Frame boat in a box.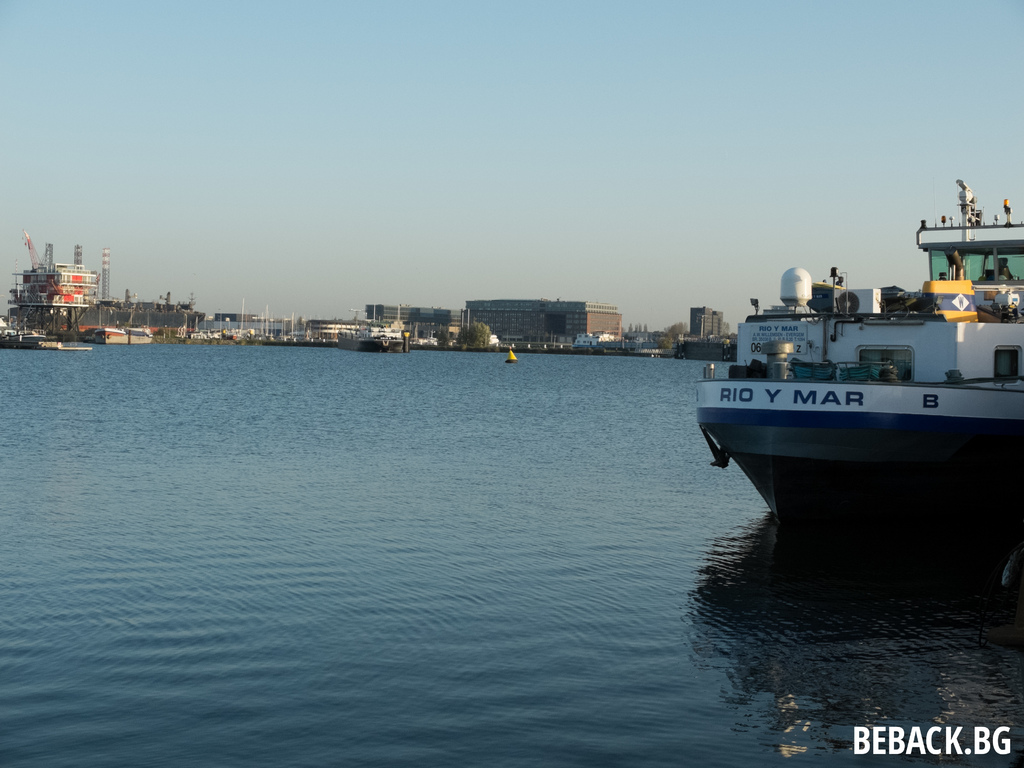
(x1=0, y1=308, x2=74, y2=358).
